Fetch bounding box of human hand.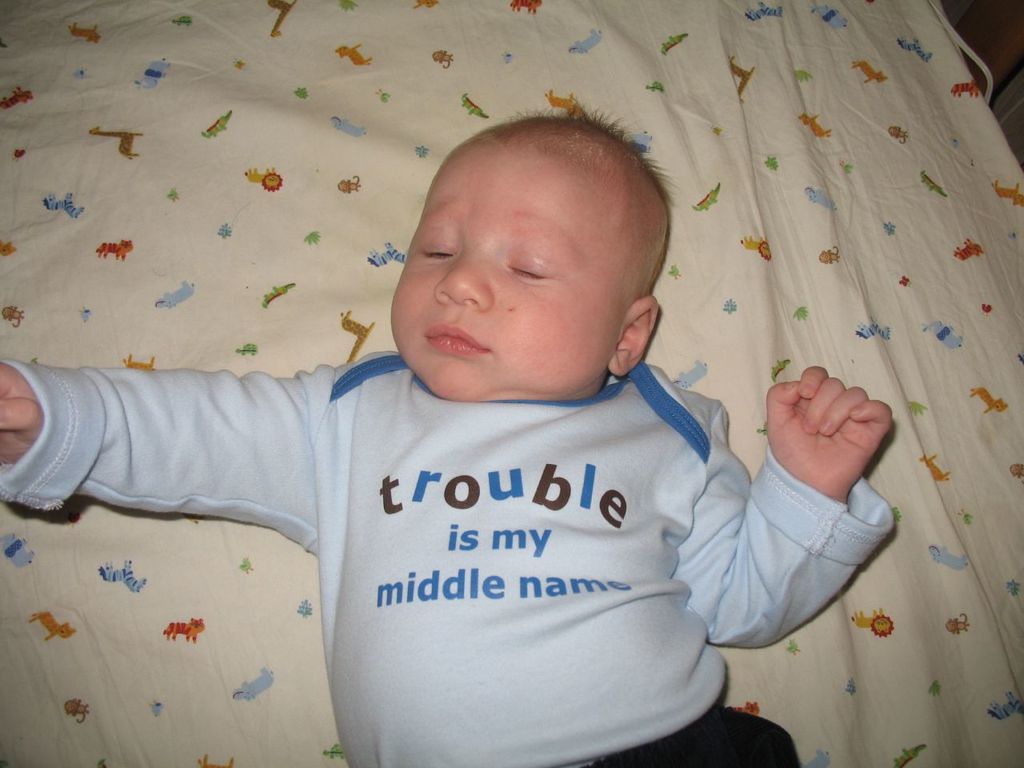
Bbox: <region>760, 371, 882, 508</region>.
